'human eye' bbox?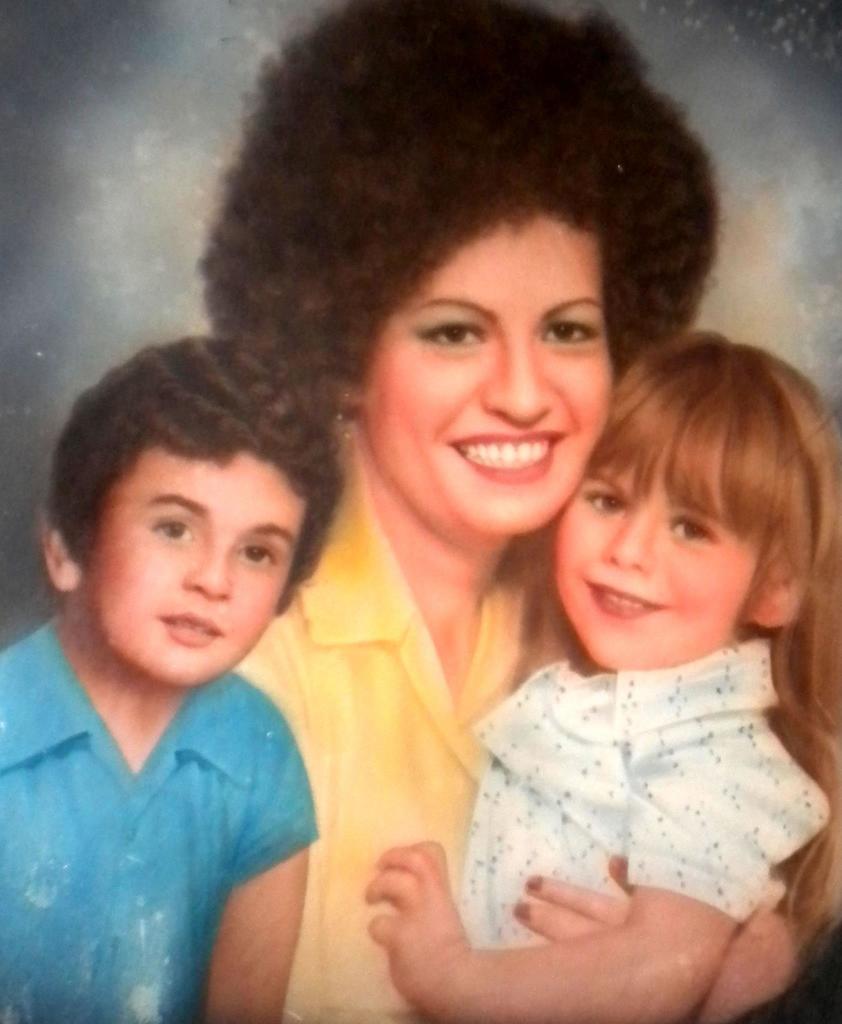
[541, 316, 599, 356]
